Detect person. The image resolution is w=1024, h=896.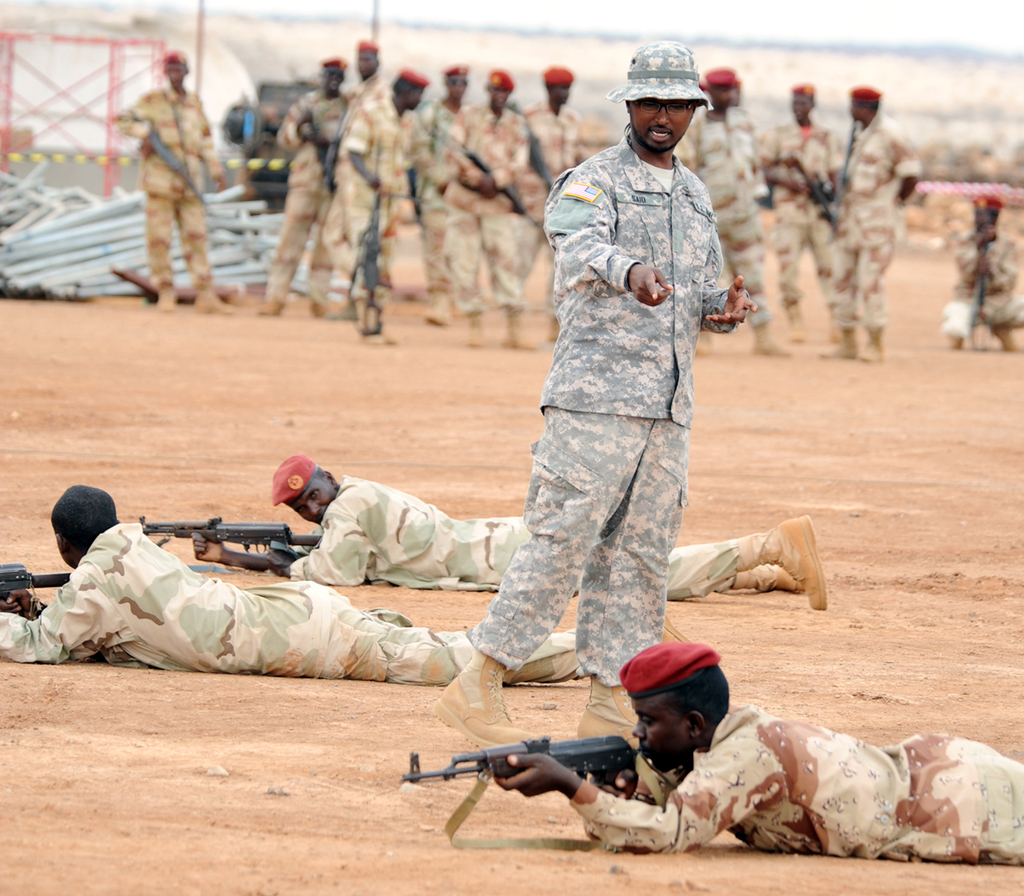
[x1=0, y1=486, x2=693, y2=682].
